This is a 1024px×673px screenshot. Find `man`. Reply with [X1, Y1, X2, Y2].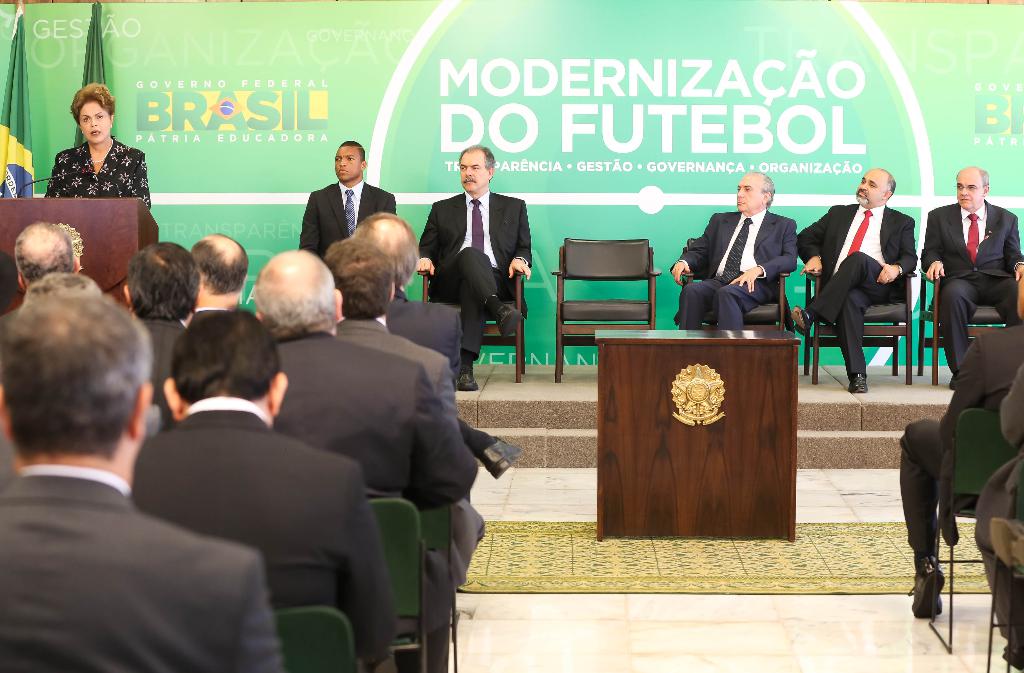
[791, 165, 916, 394].
